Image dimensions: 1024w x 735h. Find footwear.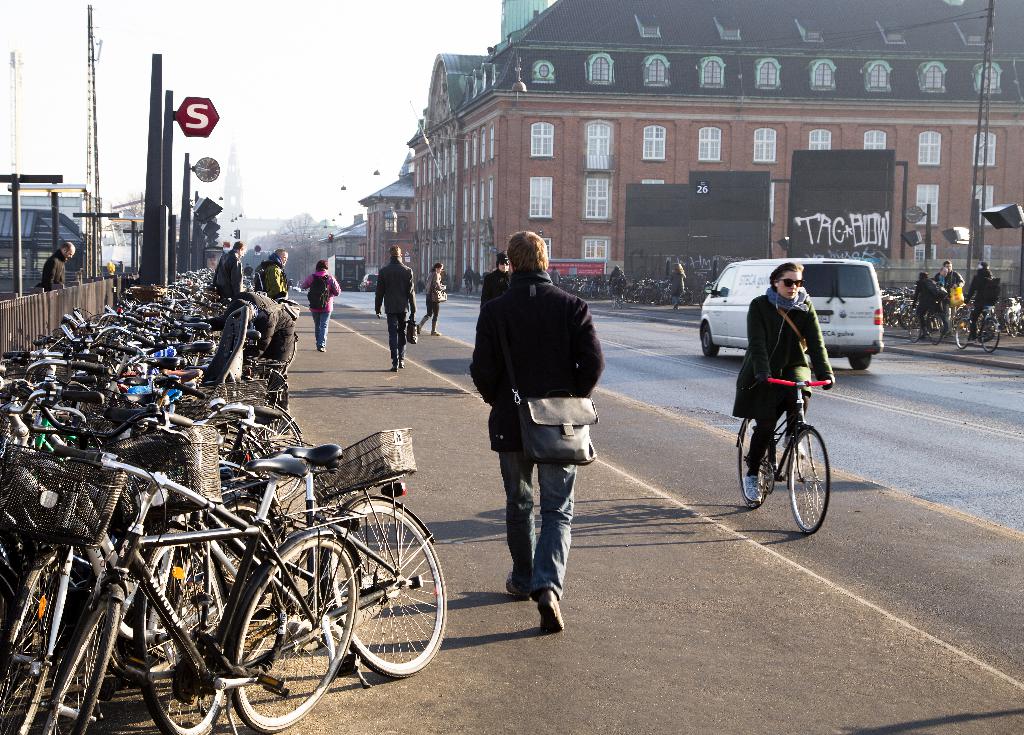
504 571 529 599.
